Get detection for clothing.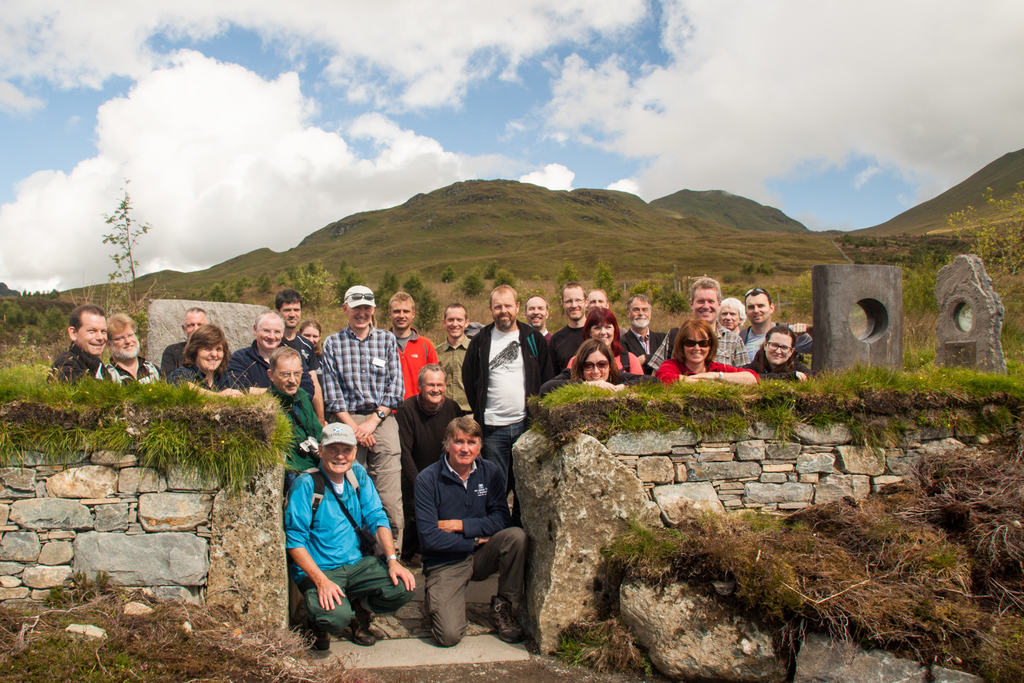
Detection: region(649, 355, 753, 389).
